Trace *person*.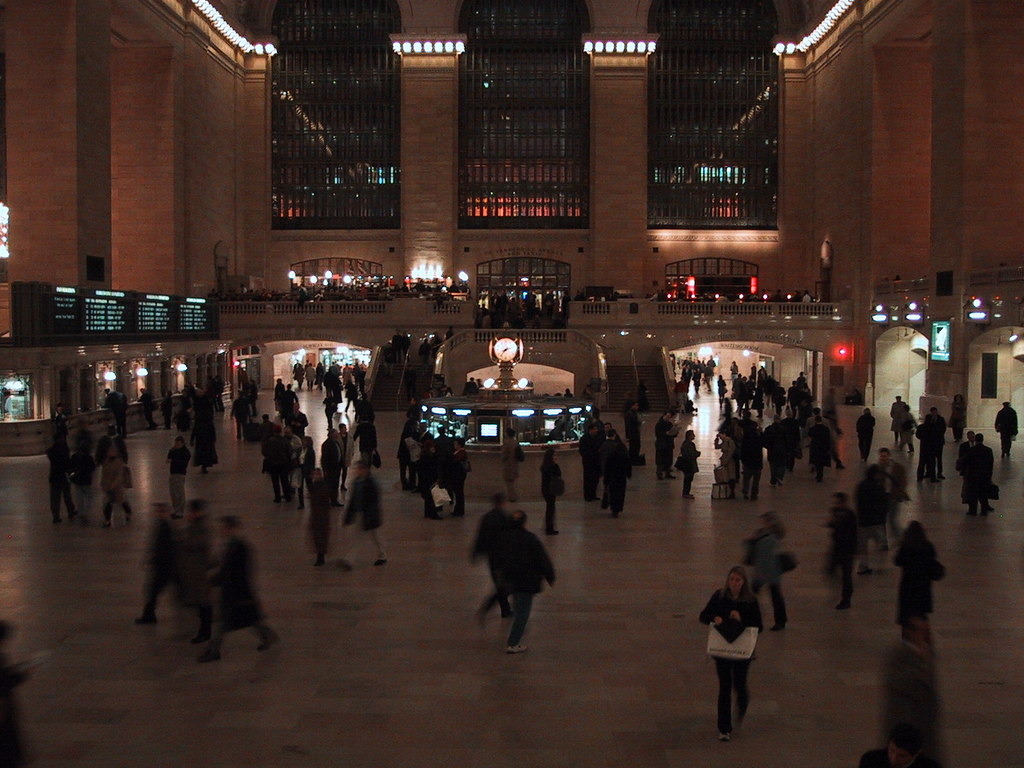
Traced to <region>856, 408, 875, 462</region>.
